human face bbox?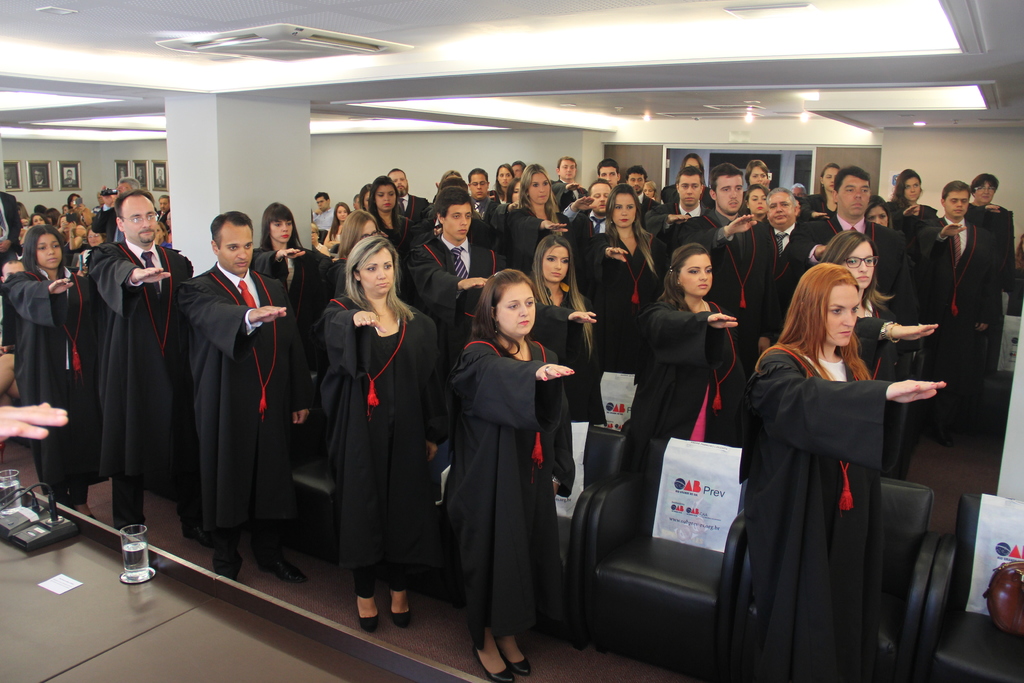
x1=510 y1=180 x2=523 y2=204
